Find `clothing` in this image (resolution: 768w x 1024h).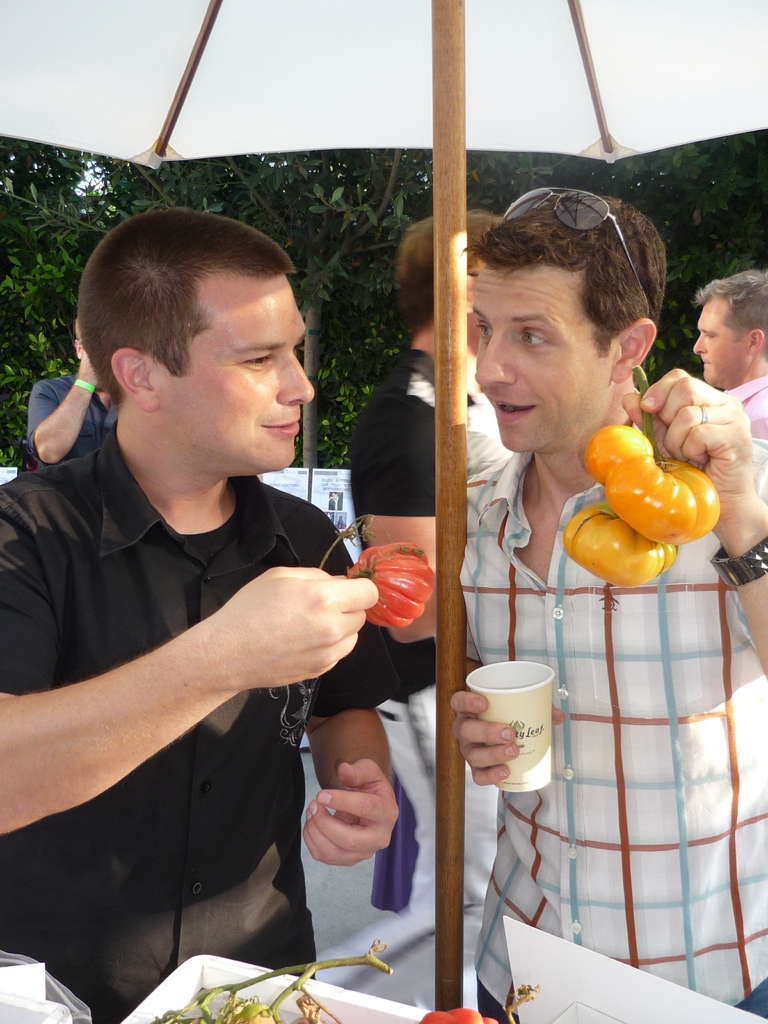
pyautogui.locateOnScreen(346, 340, 490, 720).
